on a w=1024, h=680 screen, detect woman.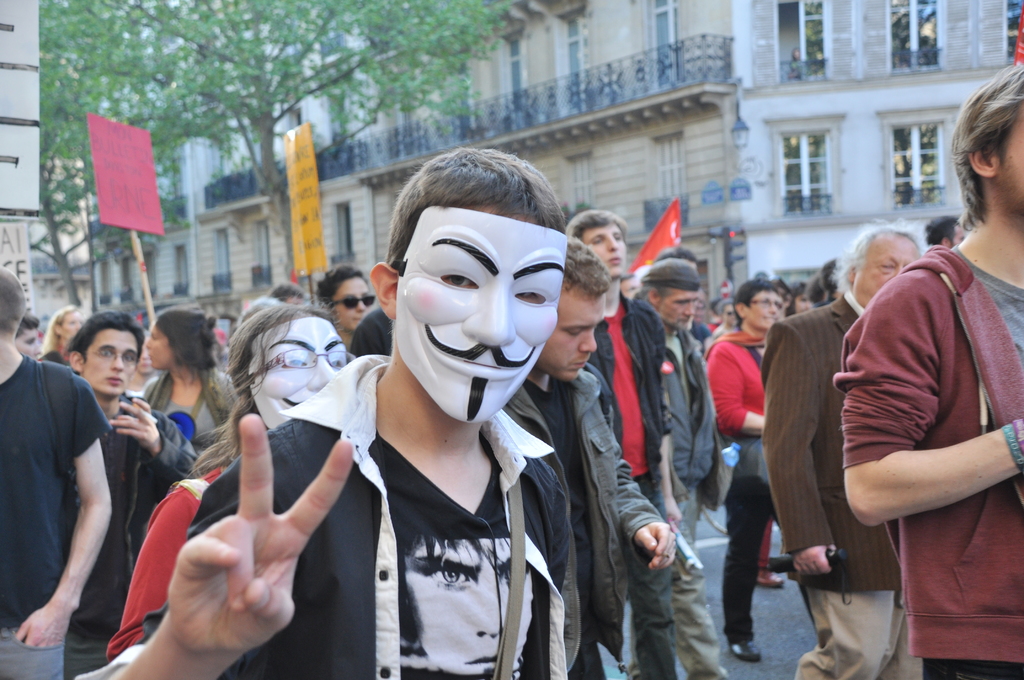
{"x1": 38, "y1": 307, "x2": 93, "y2": 369}.
